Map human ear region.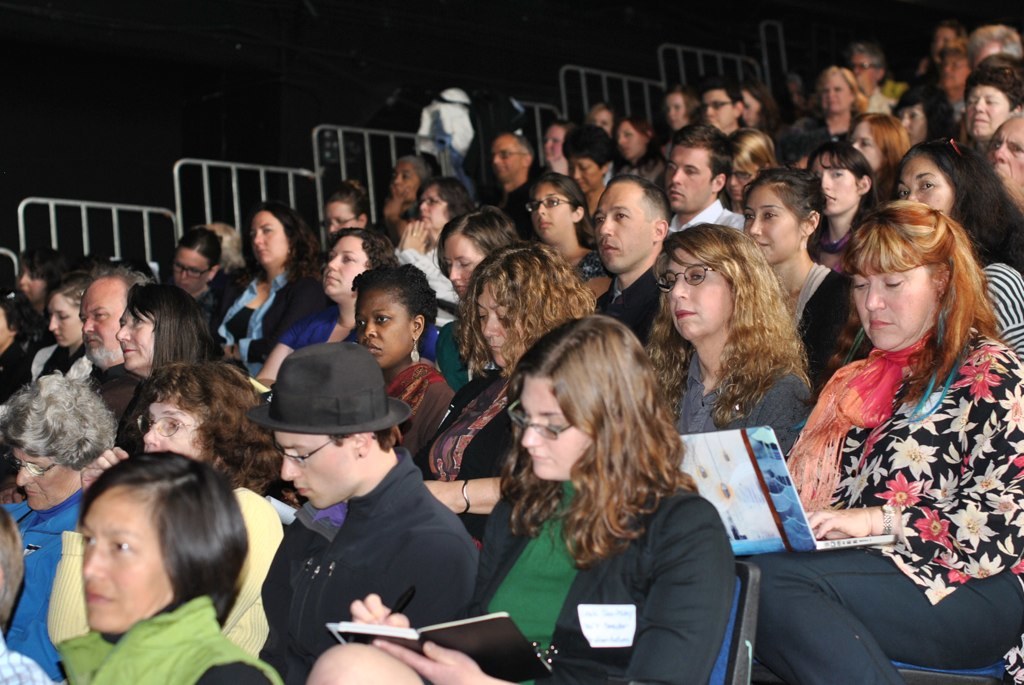
Mapped to [x1=709, y1=175, x2=723, y2=193].
